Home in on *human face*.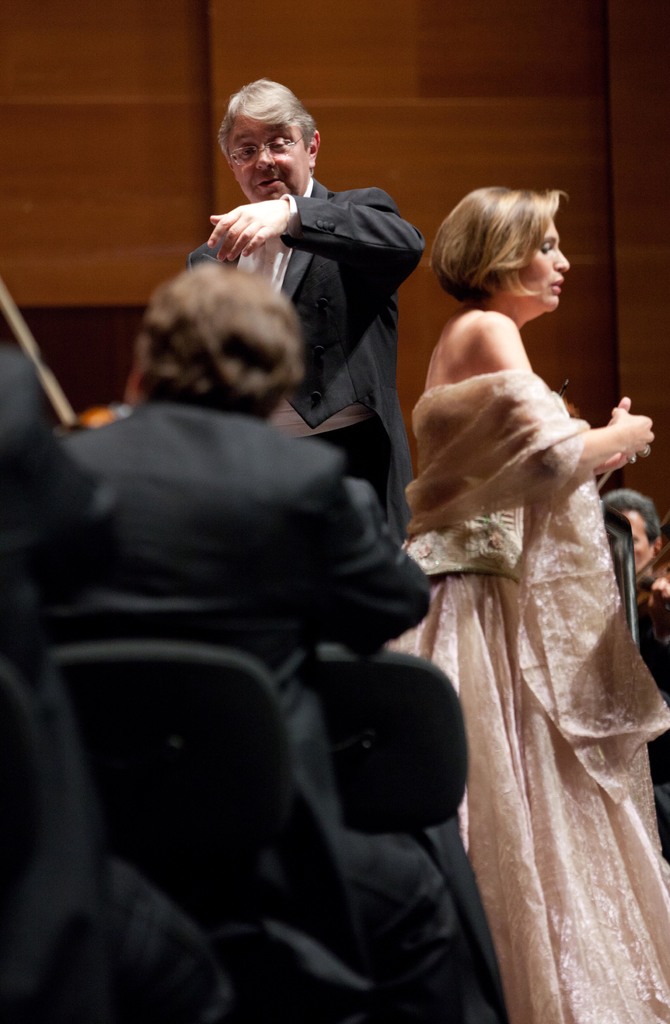
Homed in at (229, 116, 311, 192).
